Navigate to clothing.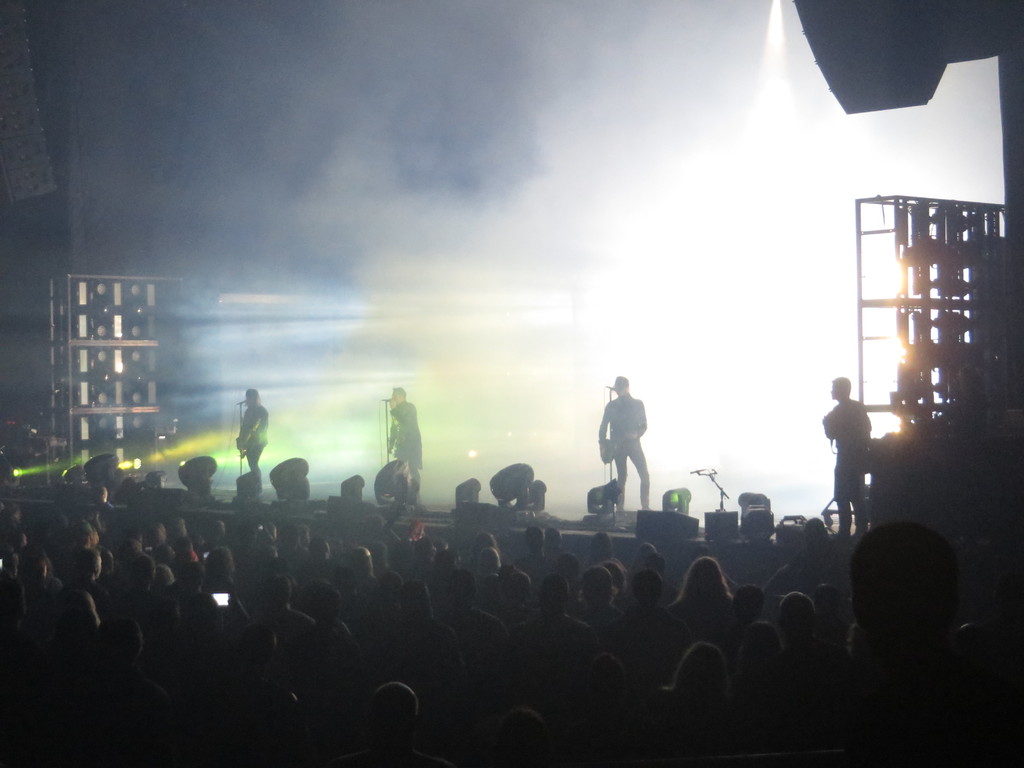
Navigation target: detection(593, 394, 651, 515).
